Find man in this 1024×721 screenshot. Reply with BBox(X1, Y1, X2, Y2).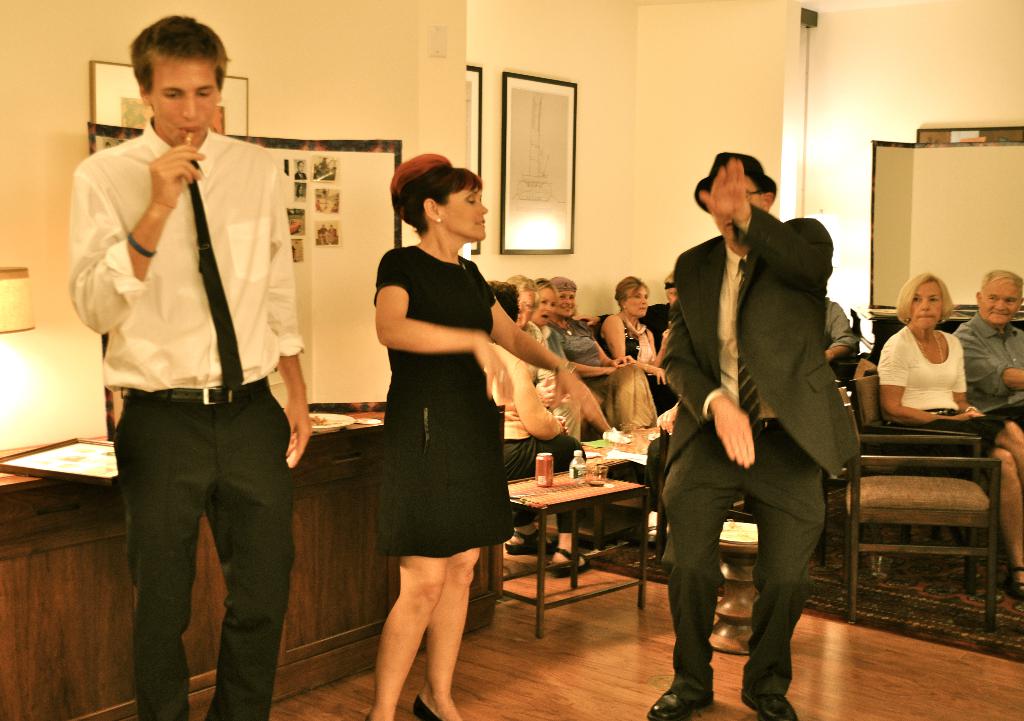
BBox(68, 13, 312, 720).
